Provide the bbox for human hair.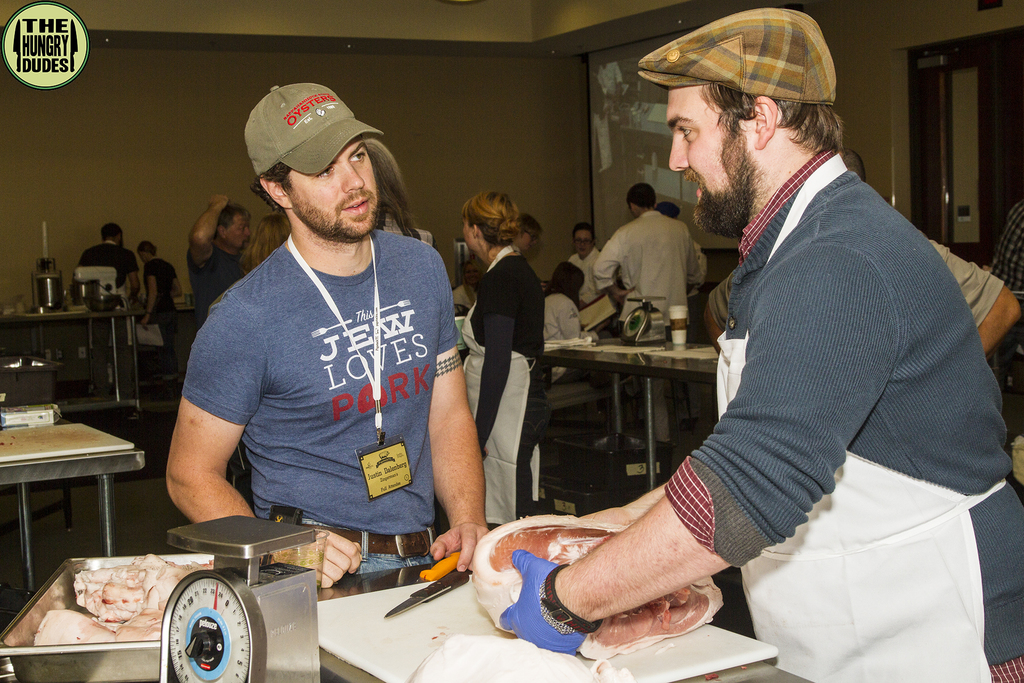
(left=698, top=79, right=841, bottom=156).
